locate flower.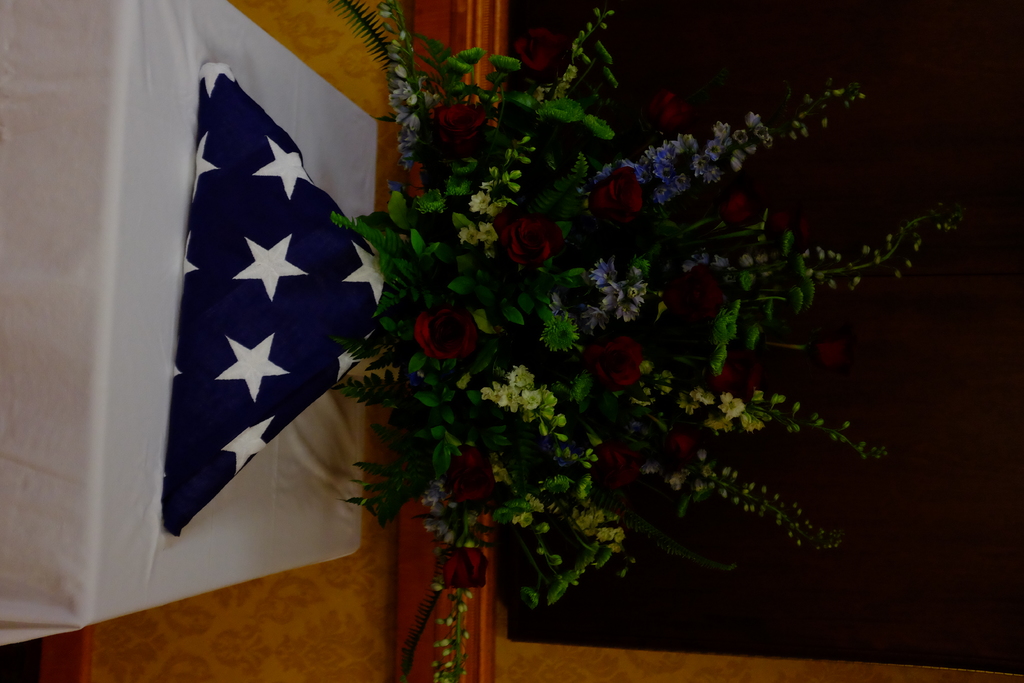
Bounding box: (741,257,755,262).
